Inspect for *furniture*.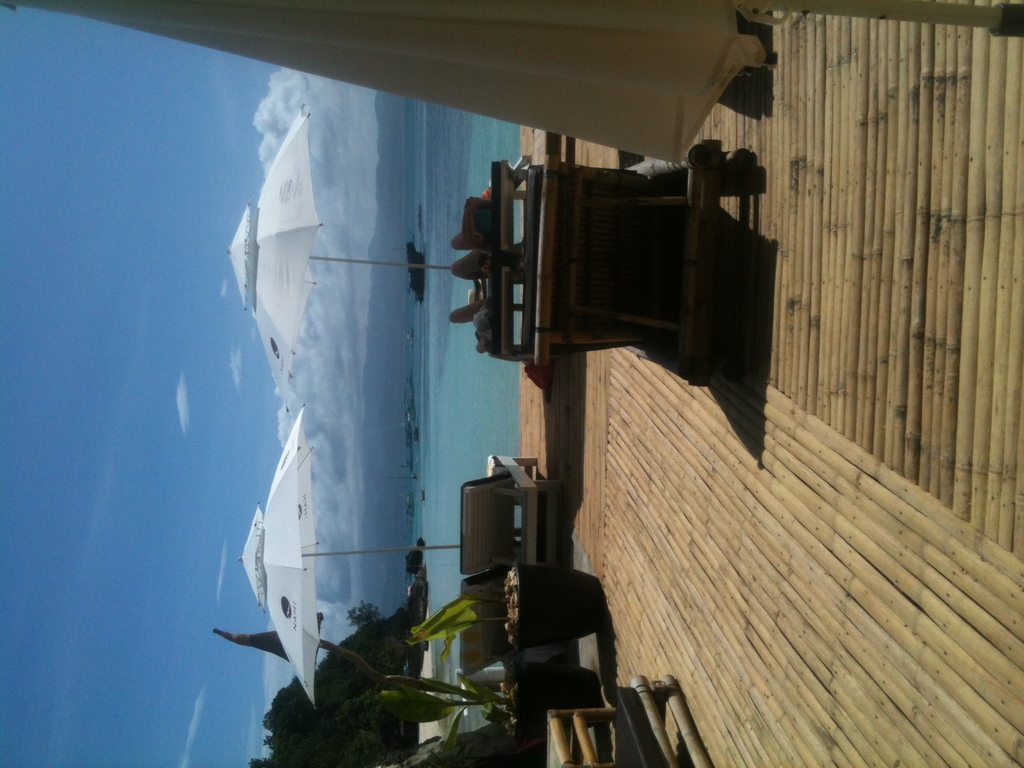
Inspection: bbox=[542, 706, 611, 767].
